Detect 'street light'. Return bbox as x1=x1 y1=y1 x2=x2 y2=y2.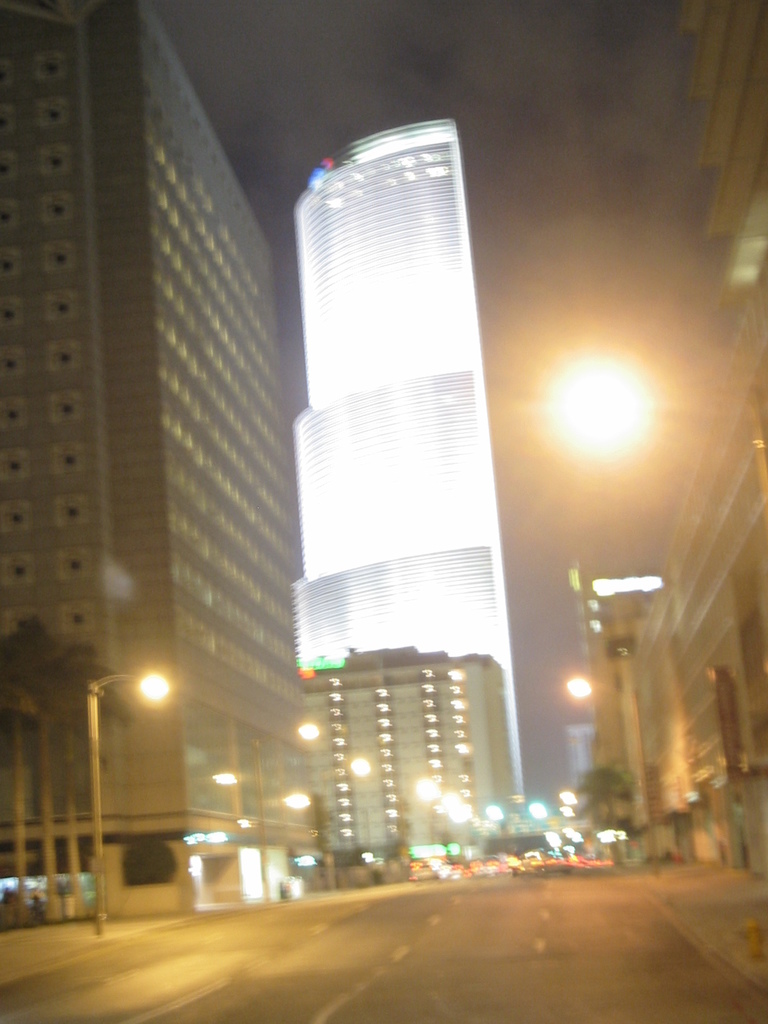
x1=539 y1=314 x2=653 y2=888.
